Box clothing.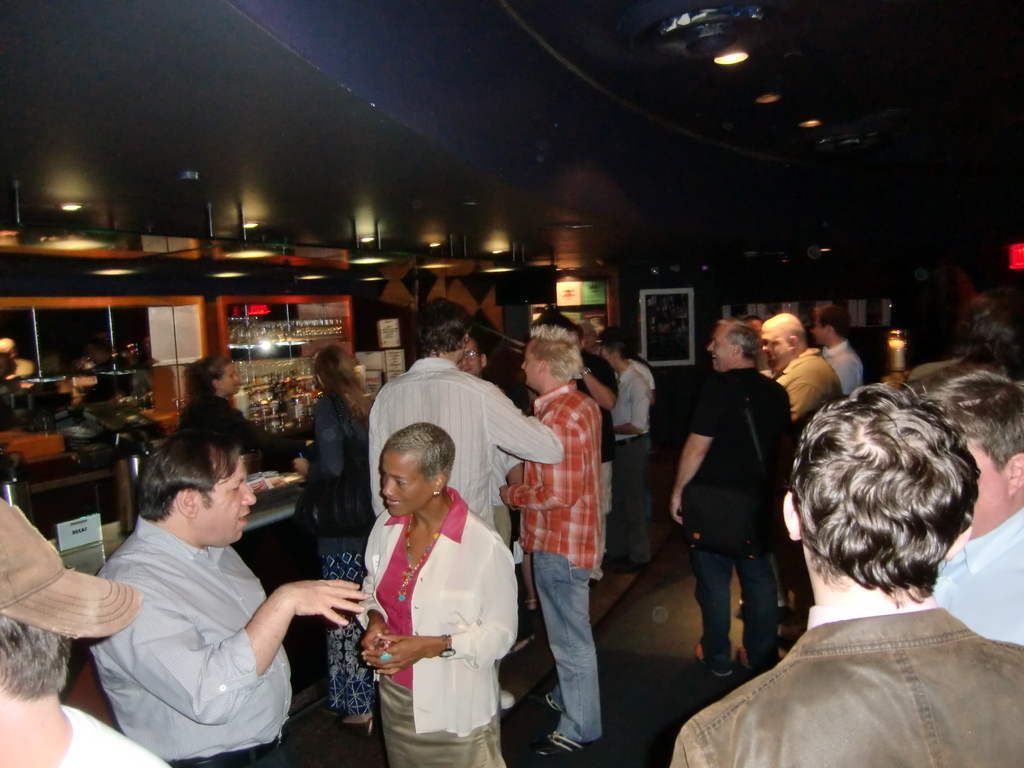
box=[934, 506, 1023, 639].
